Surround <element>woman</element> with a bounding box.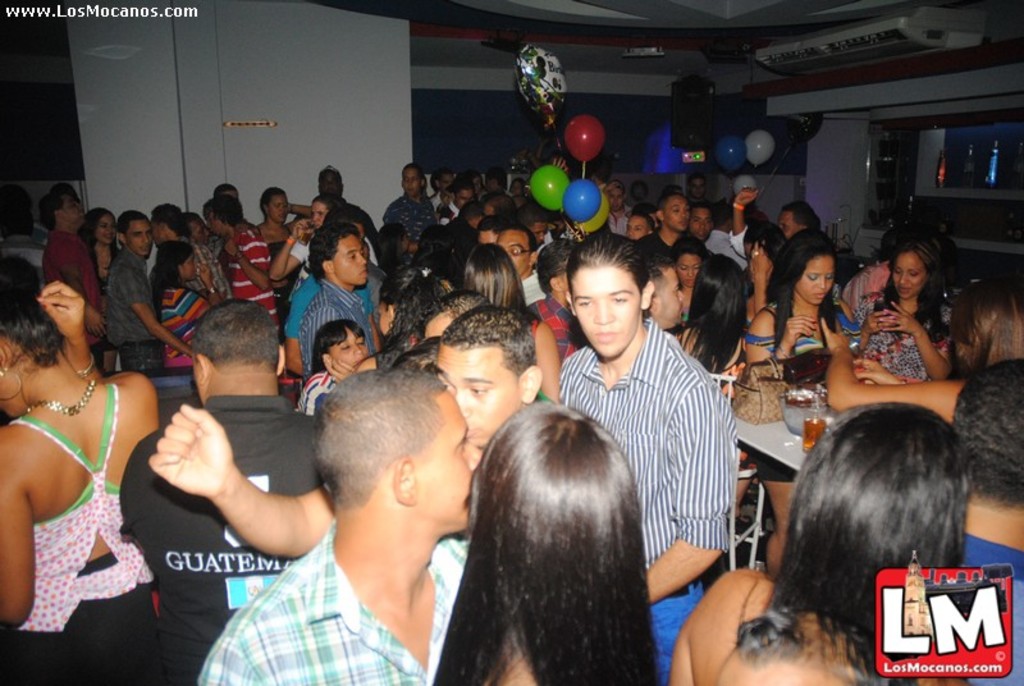
x1=154 y1=242 x2=268 y2=379.
